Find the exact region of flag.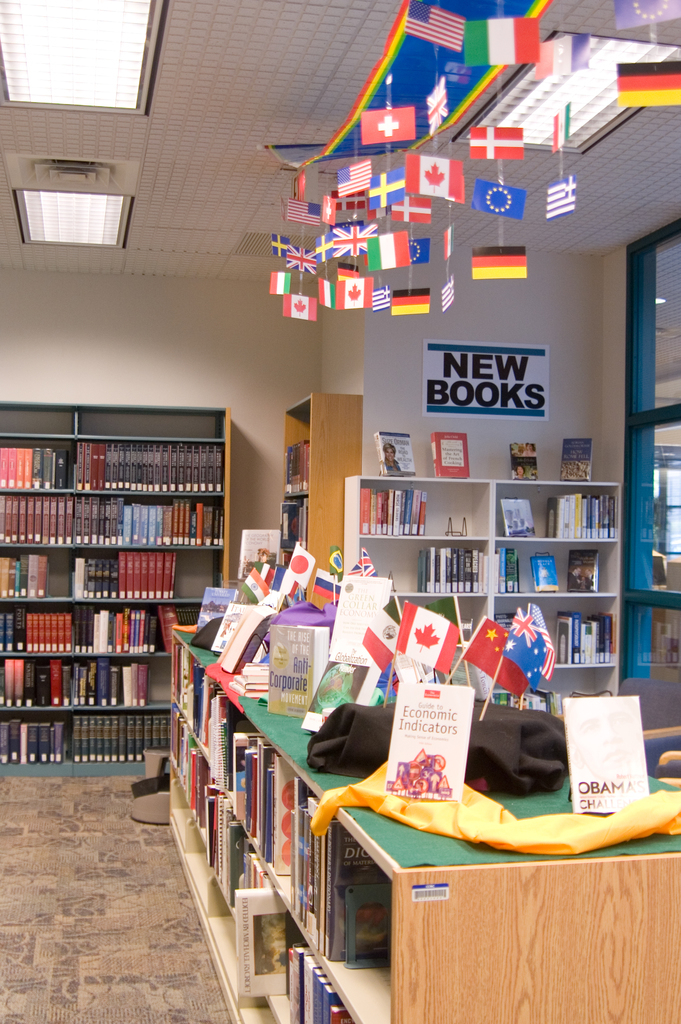
Exact region: region(313, 568, 334, 600).
